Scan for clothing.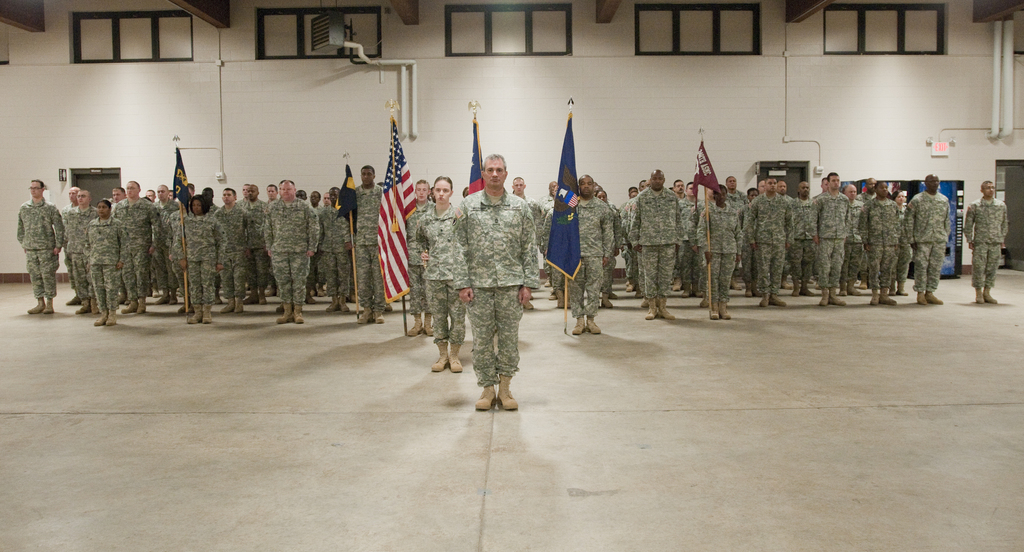
Scan result: [left=264, top=191, right=319, bottom=299].
